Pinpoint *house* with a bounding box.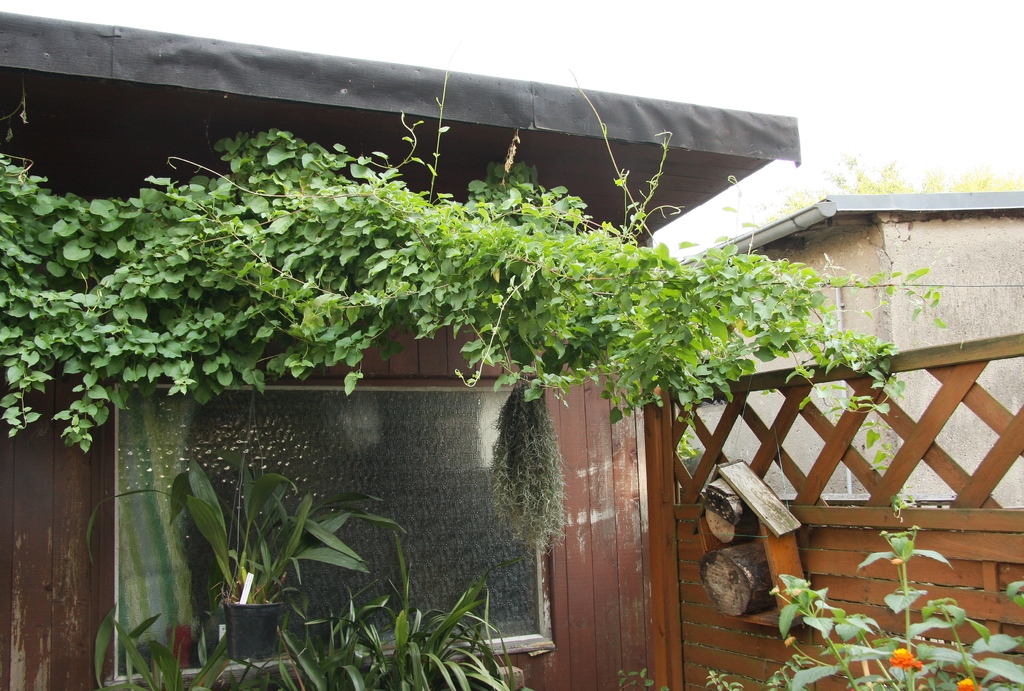
crop(1, 2, 1022, 690).
